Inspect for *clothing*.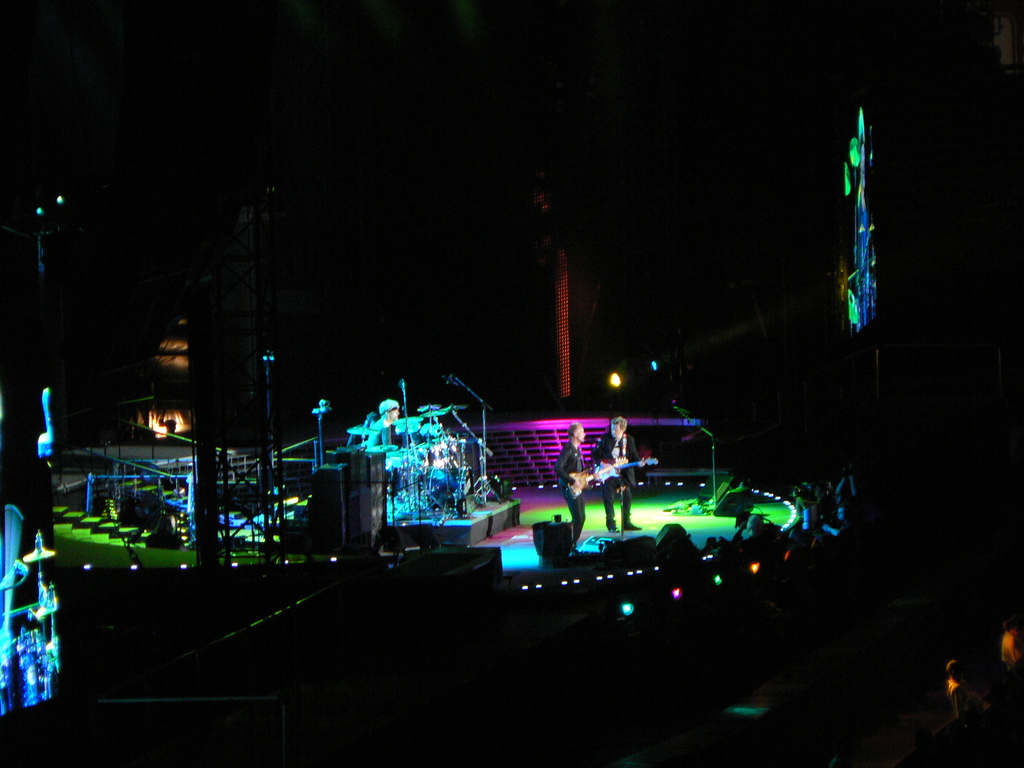
Inspection: bbox(368, 416, 393, 447).
